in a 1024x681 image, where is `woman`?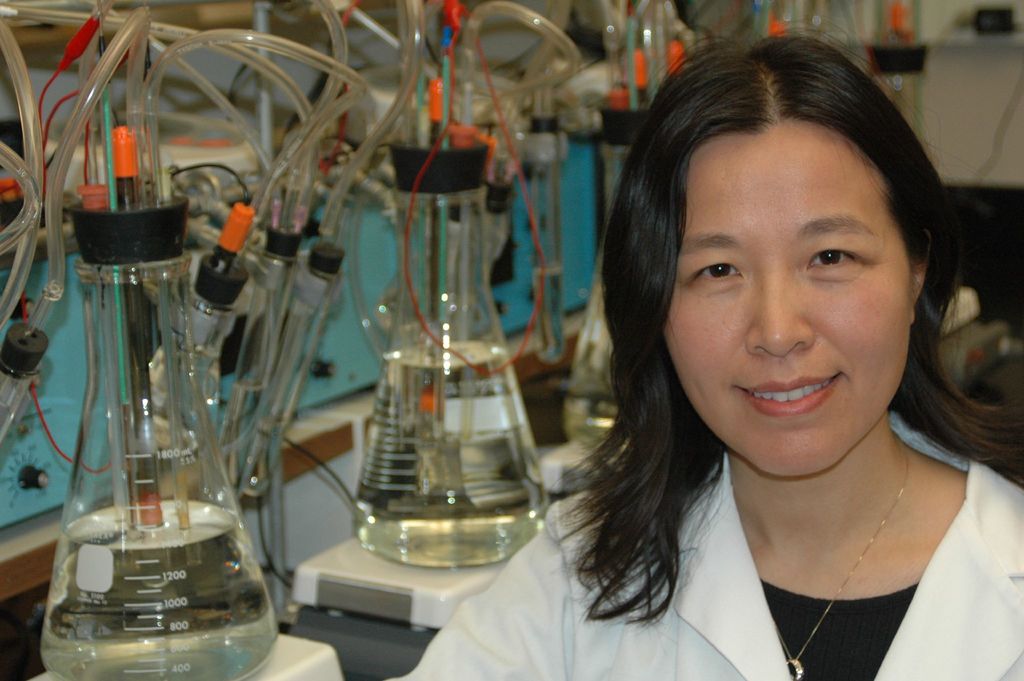
bbox(387, 21, 1023, 680).
